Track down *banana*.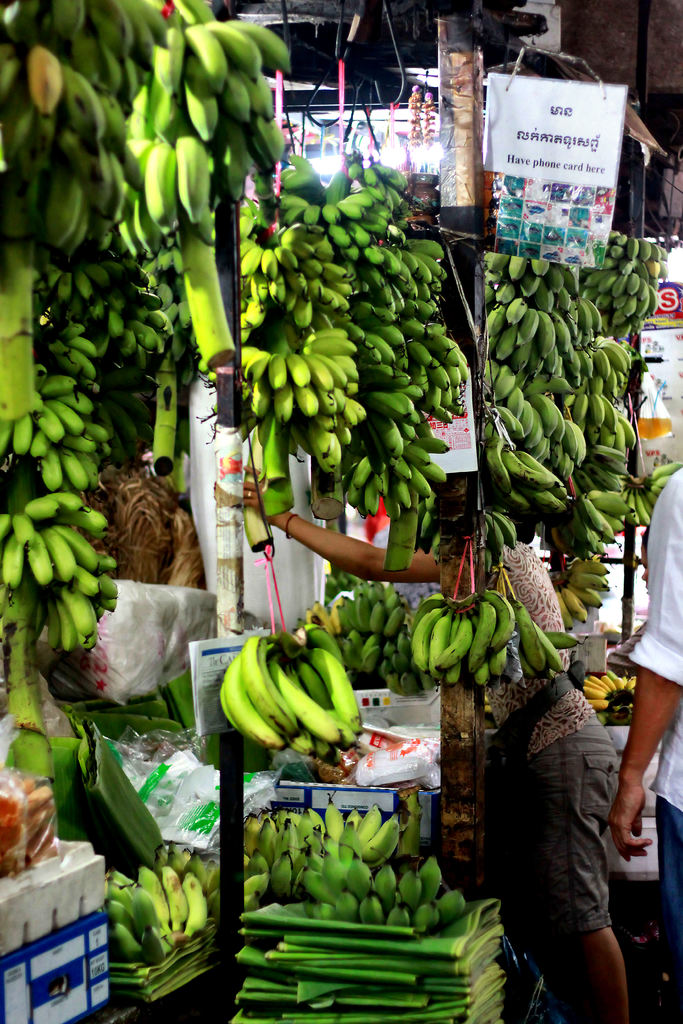
Tracked to crop(209, 623, 383, 767).
